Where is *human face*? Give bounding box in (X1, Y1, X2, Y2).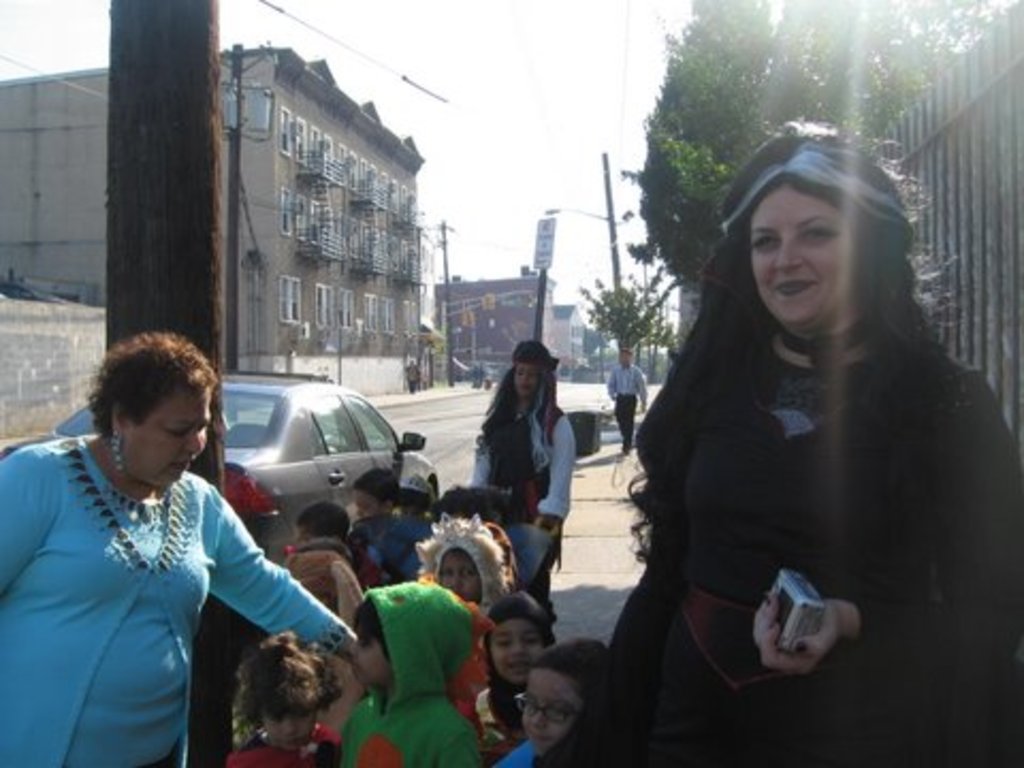
(267, 702, 322, 759).
